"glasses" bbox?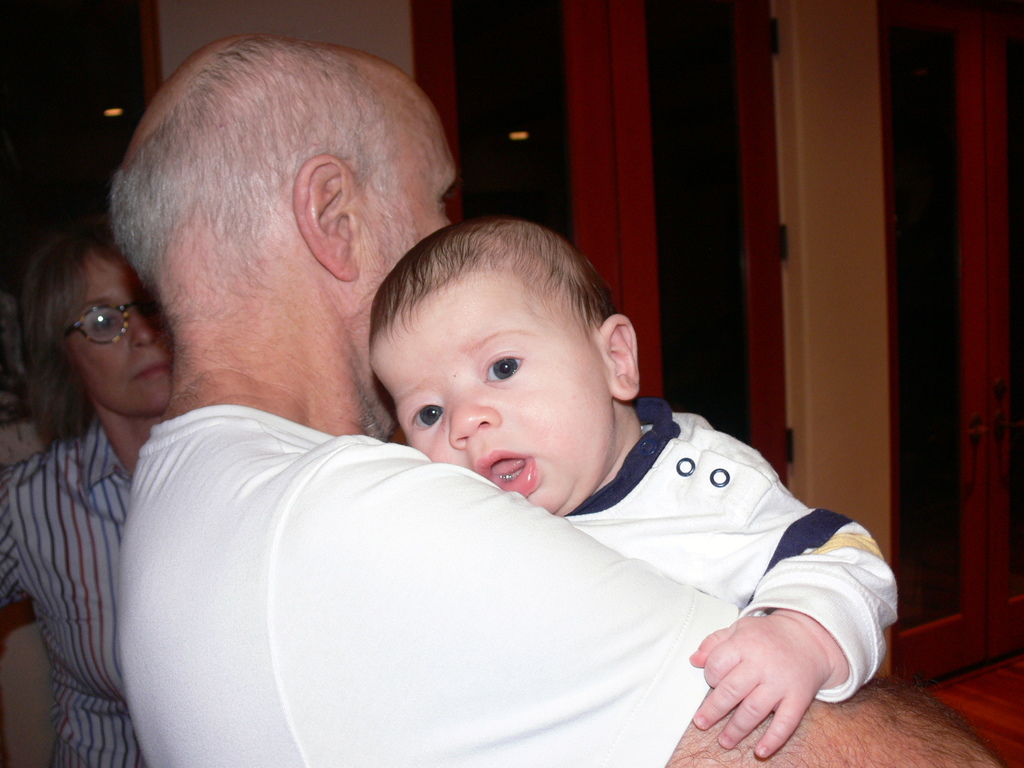
{"left": 62, "top": 295, "right": 157, "bottom": 344}
